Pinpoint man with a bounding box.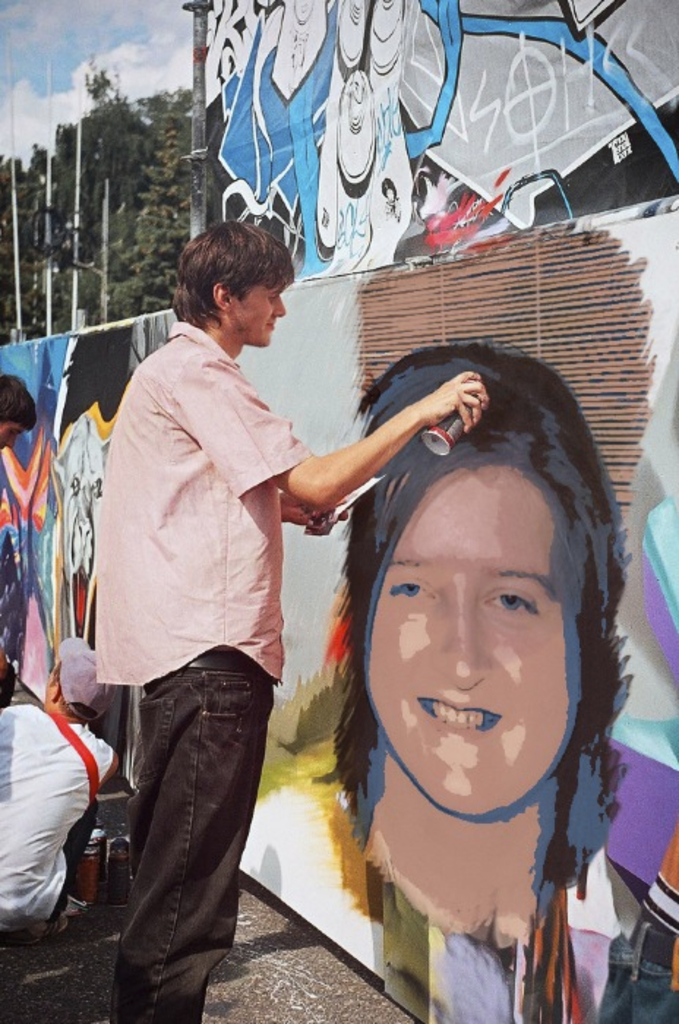
left=0, top=369, right=35, bottom=455.
